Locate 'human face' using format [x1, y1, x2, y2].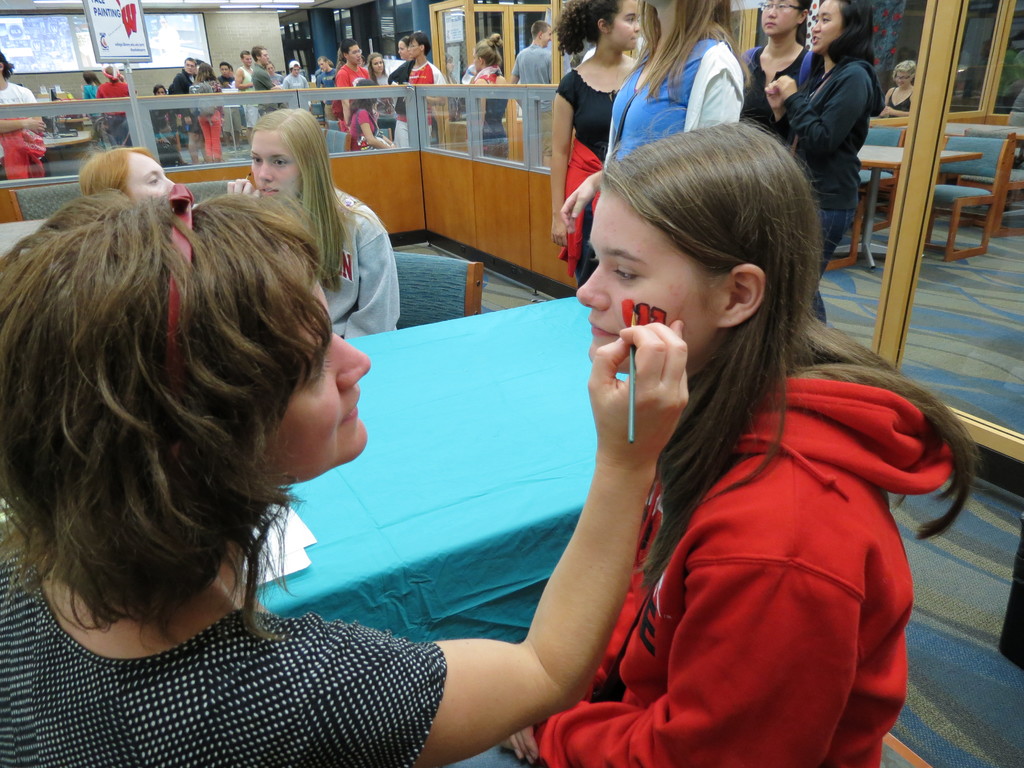
[809, 0, 845, 50].
